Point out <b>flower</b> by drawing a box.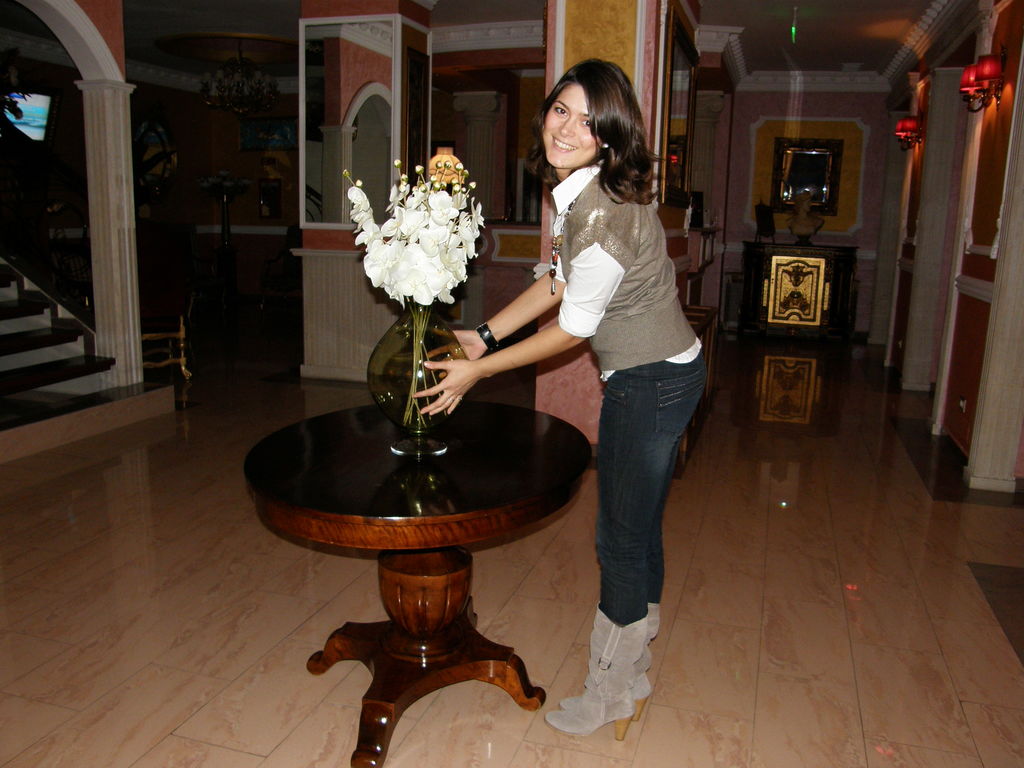
box(424, 189, 460, 222).
